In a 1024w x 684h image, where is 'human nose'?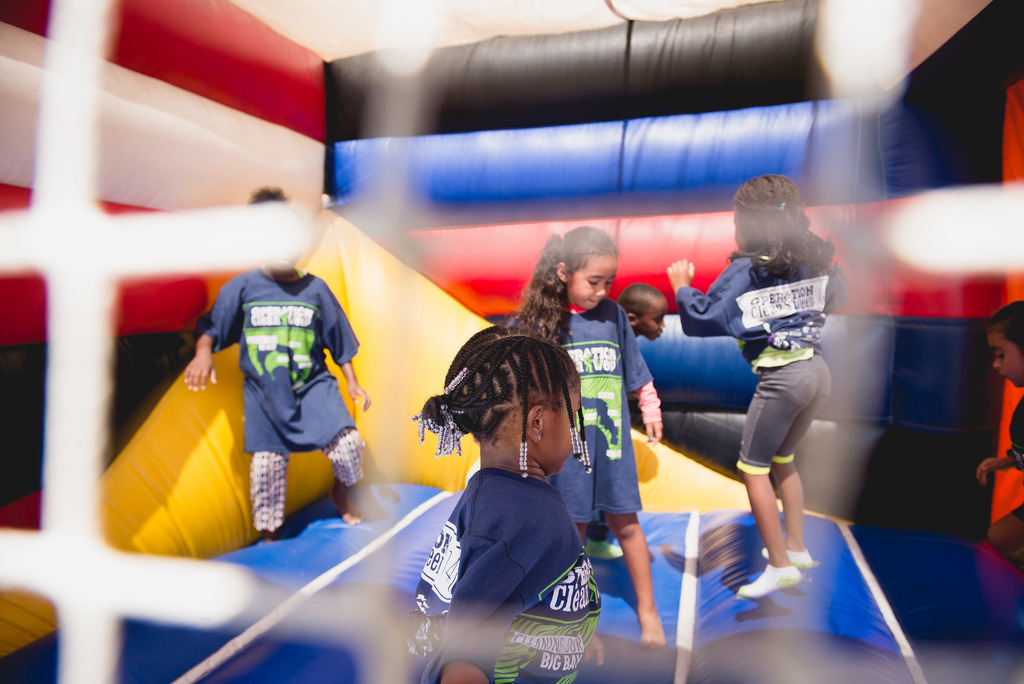
993 357 1001 373.
